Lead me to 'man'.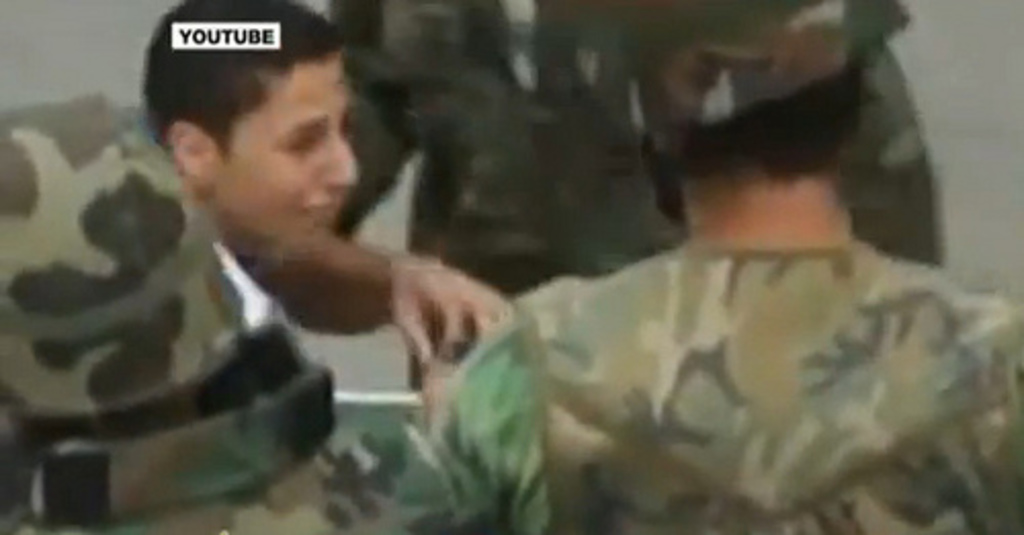
Lead to region(322, 0, 942, 422).
